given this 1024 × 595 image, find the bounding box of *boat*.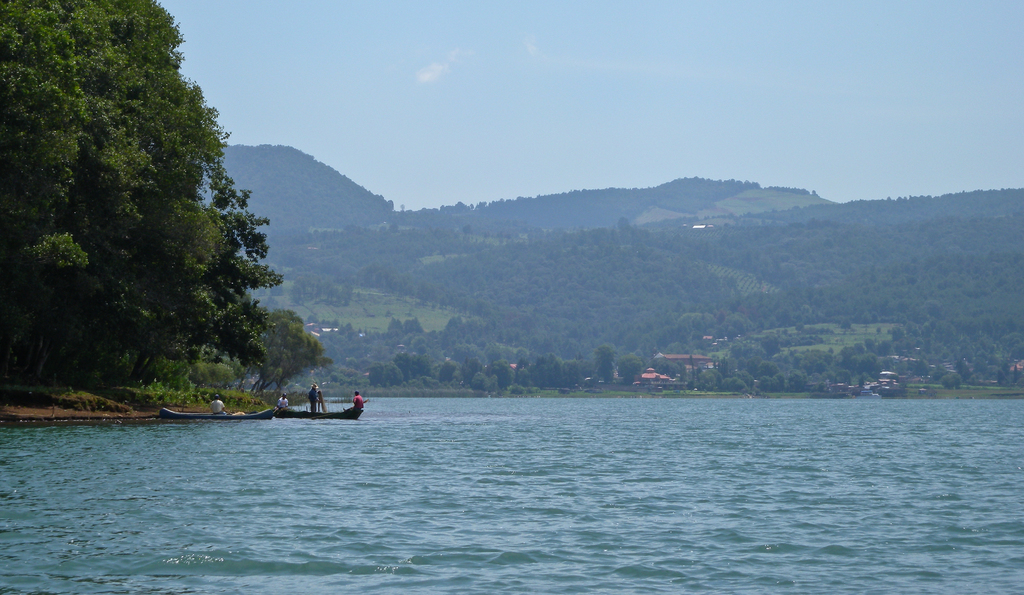
l=159, t=408, r=277, b=421.
